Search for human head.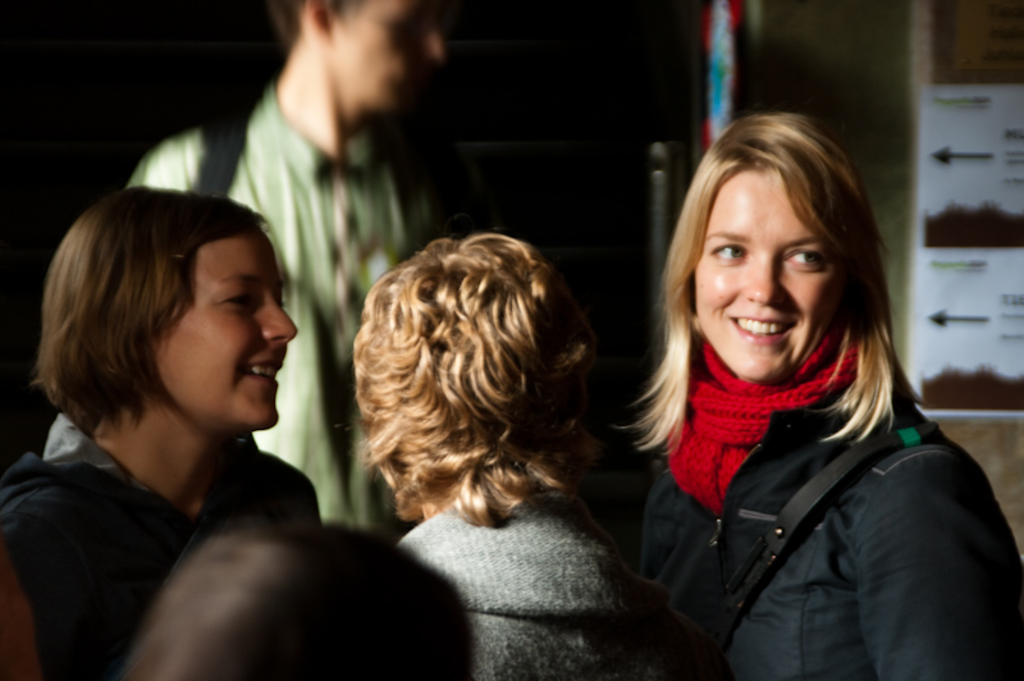
Found at [274,0,447,119].
